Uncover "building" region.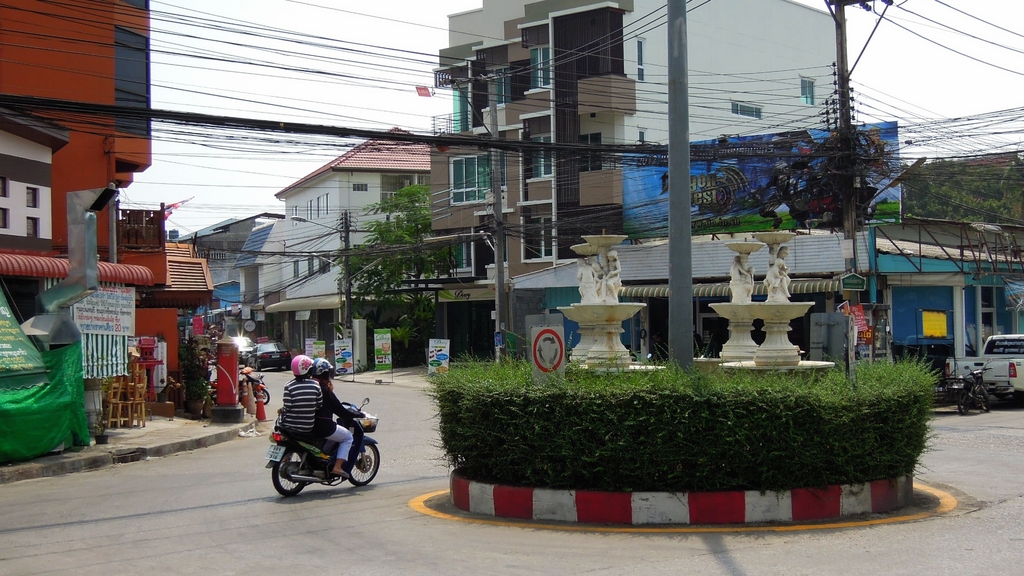
Uncovered: crop(0, 0, 211, 418).
